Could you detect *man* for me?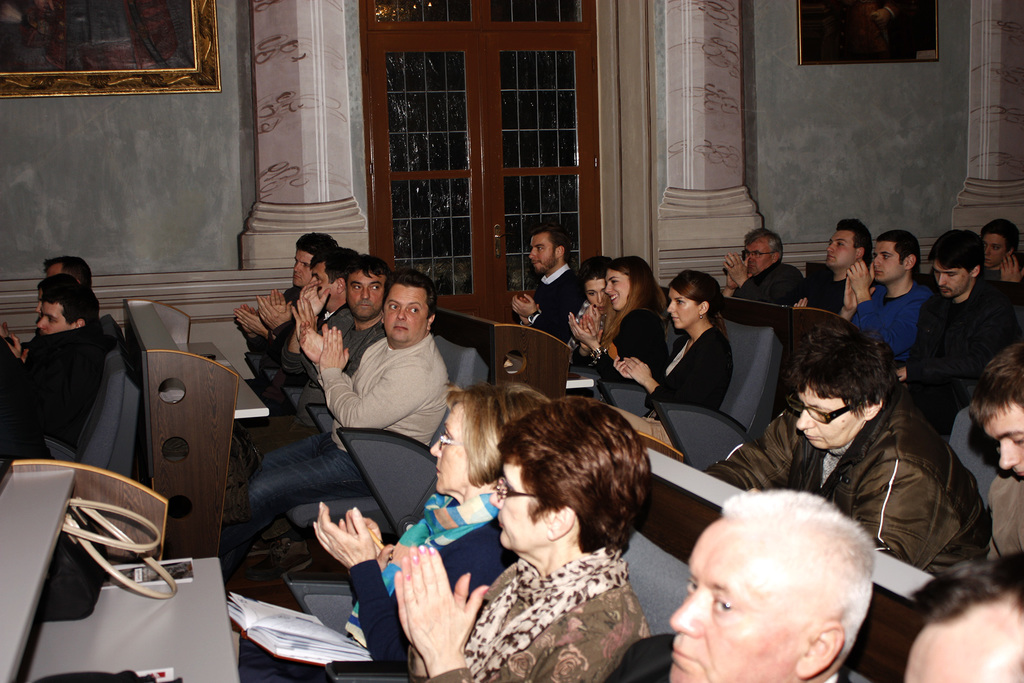
Detection result: [979, 220, 1018, 278].
